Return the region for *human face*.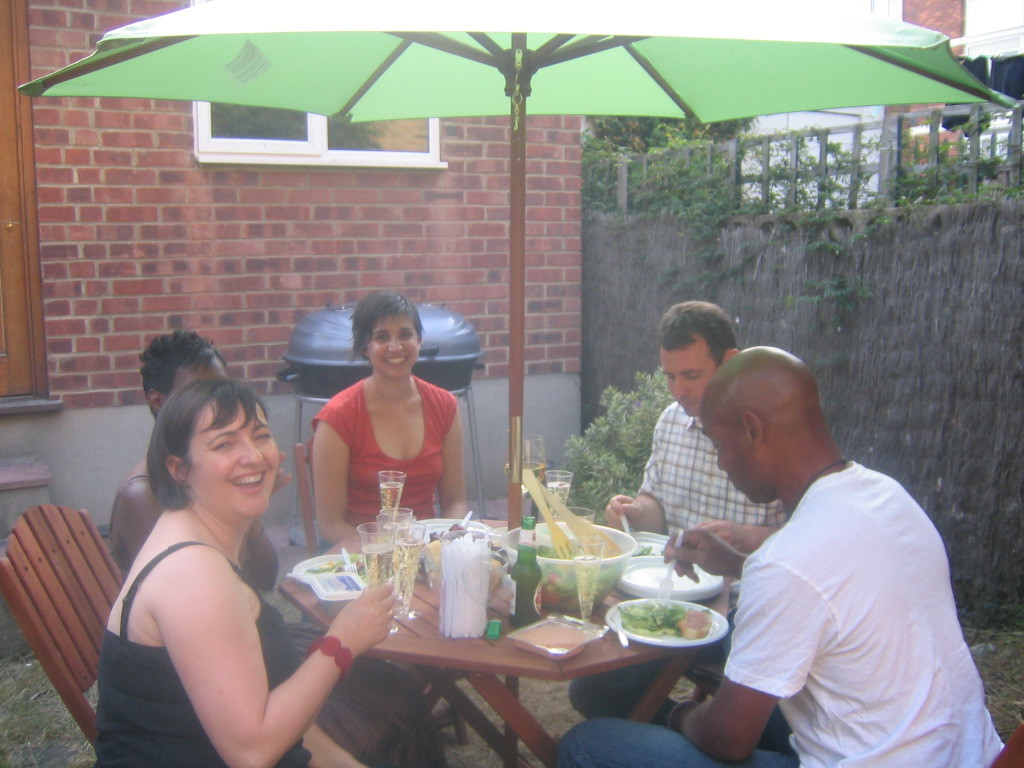
[left=659, top=337, right=721, bottom=412].
